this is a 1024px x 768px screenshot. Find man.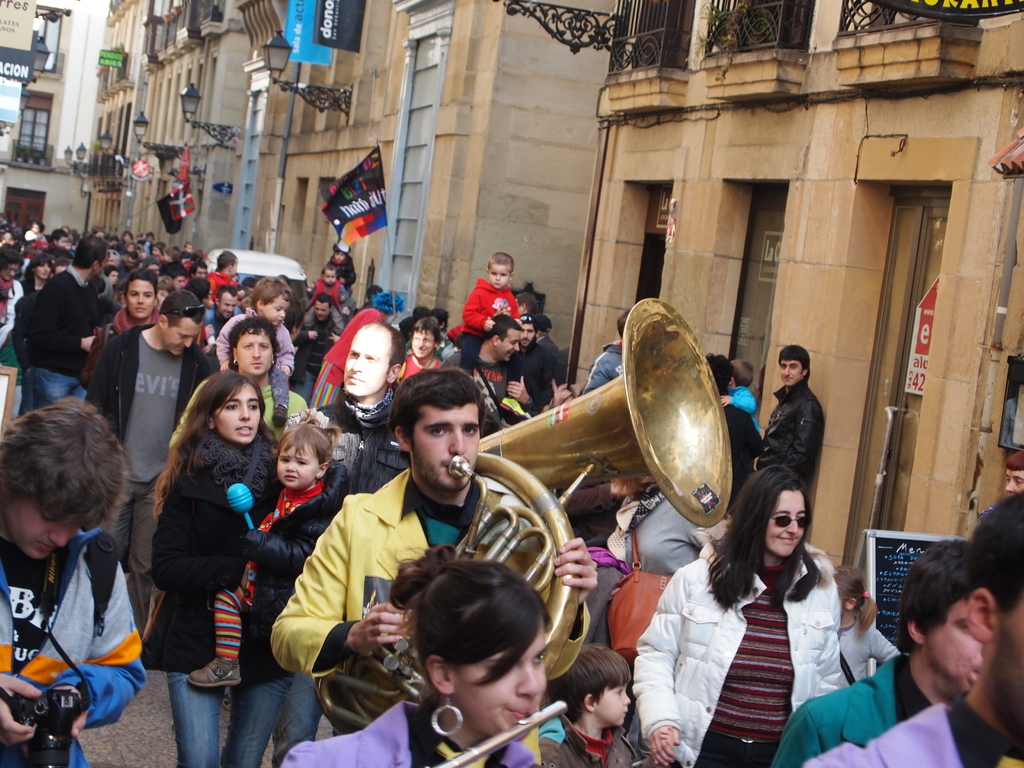
Bounding box: 168, 316, 311, 452.
